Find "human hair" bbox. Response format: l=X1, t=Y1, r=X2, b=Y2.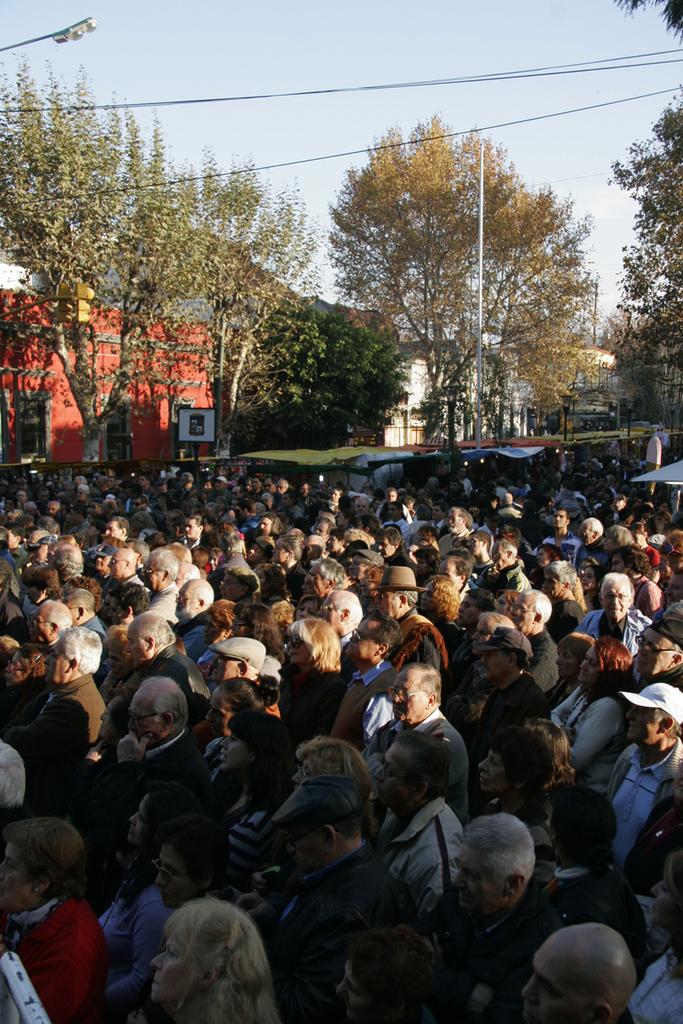
l=21, t=644, r=59, b=684.
